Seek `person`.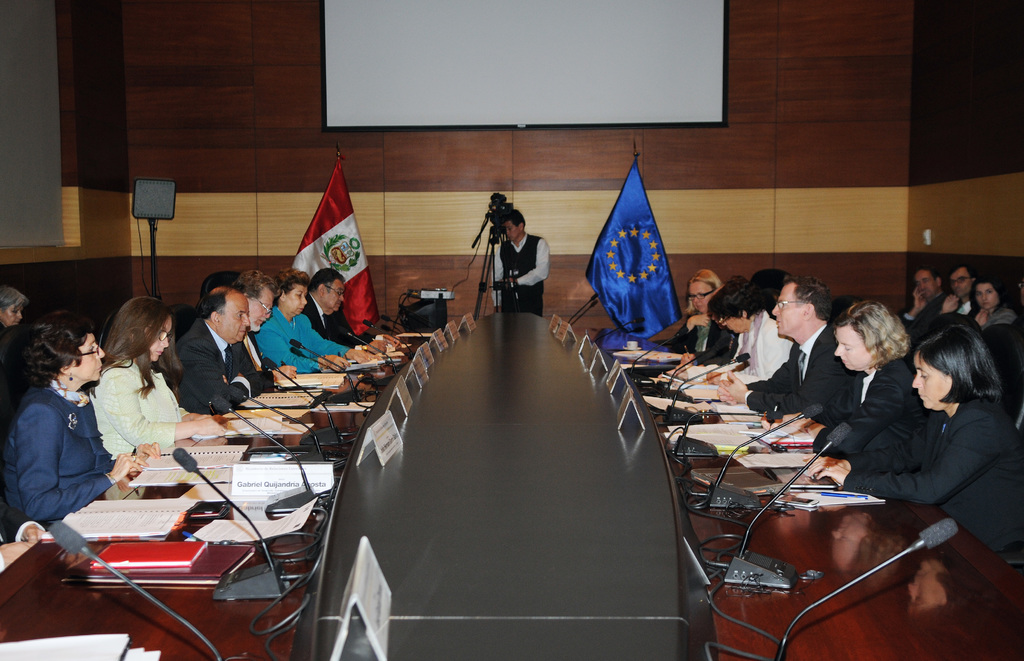
bbox=[717, 270, 854, 422].
